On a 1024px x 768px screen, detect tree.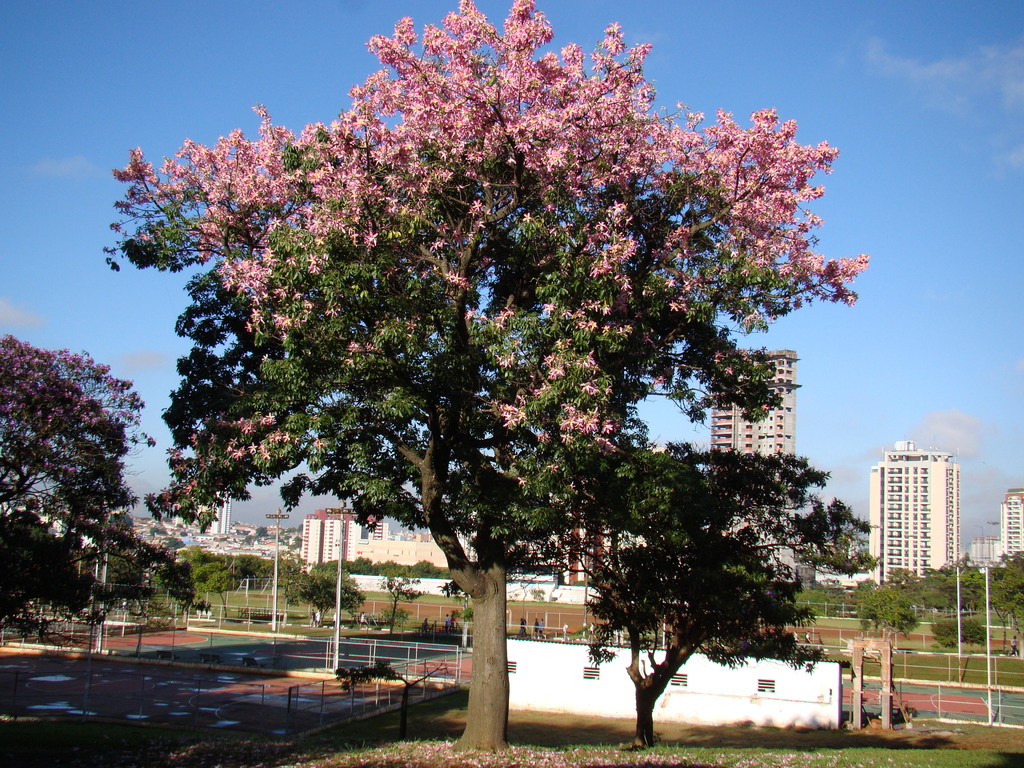
box=[0, 331, 155, 639].
